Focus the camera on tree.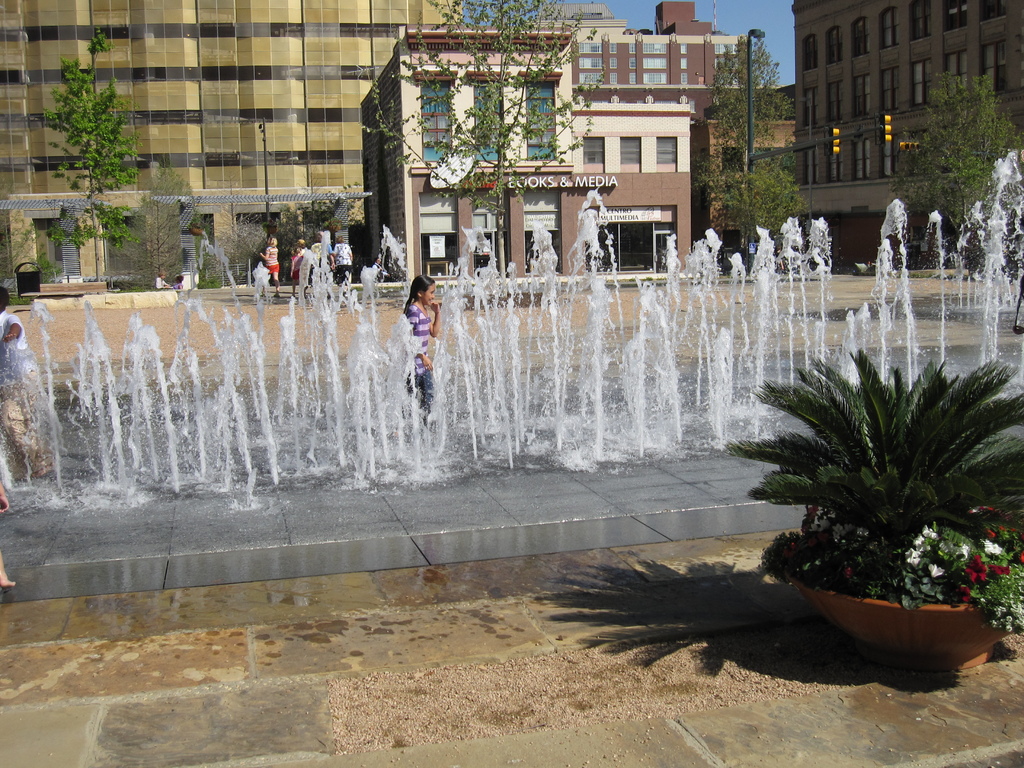
Focus region: x1=266 y1=176 x2=356 y2=285.
